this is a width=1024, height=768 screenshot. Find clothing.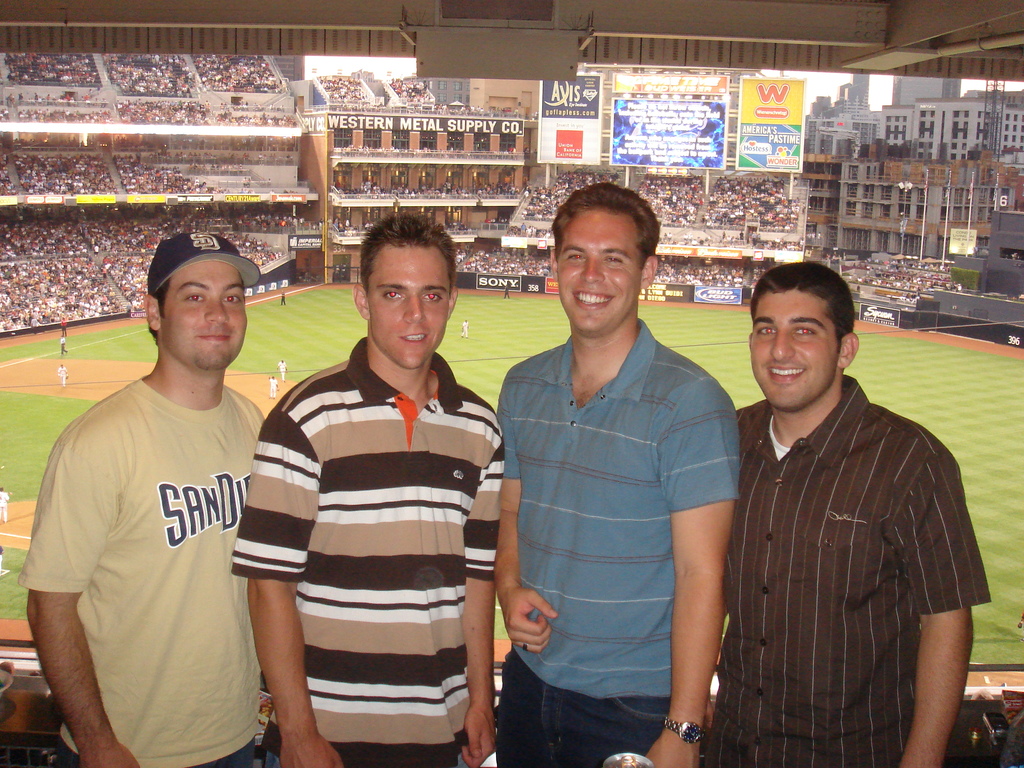
Bounding box: locate(272, 379, 277, 392).
